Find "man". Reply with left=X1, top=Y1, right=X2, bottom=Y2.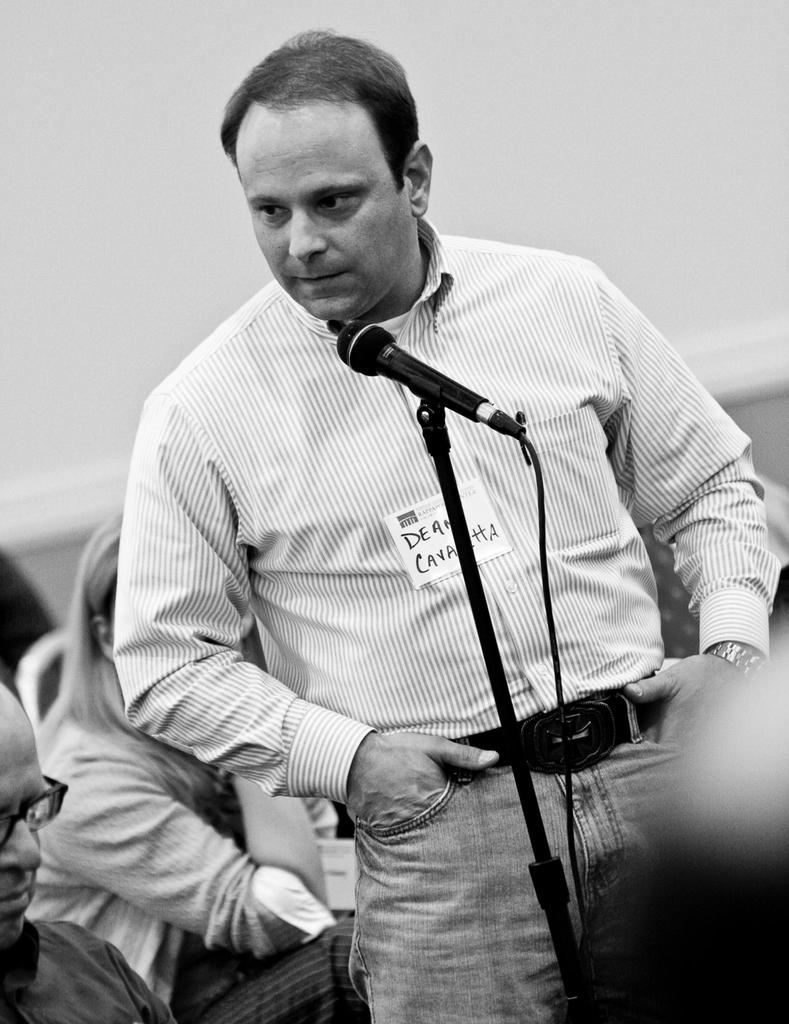
left=0, top=675, right=168, bottom=1023.
